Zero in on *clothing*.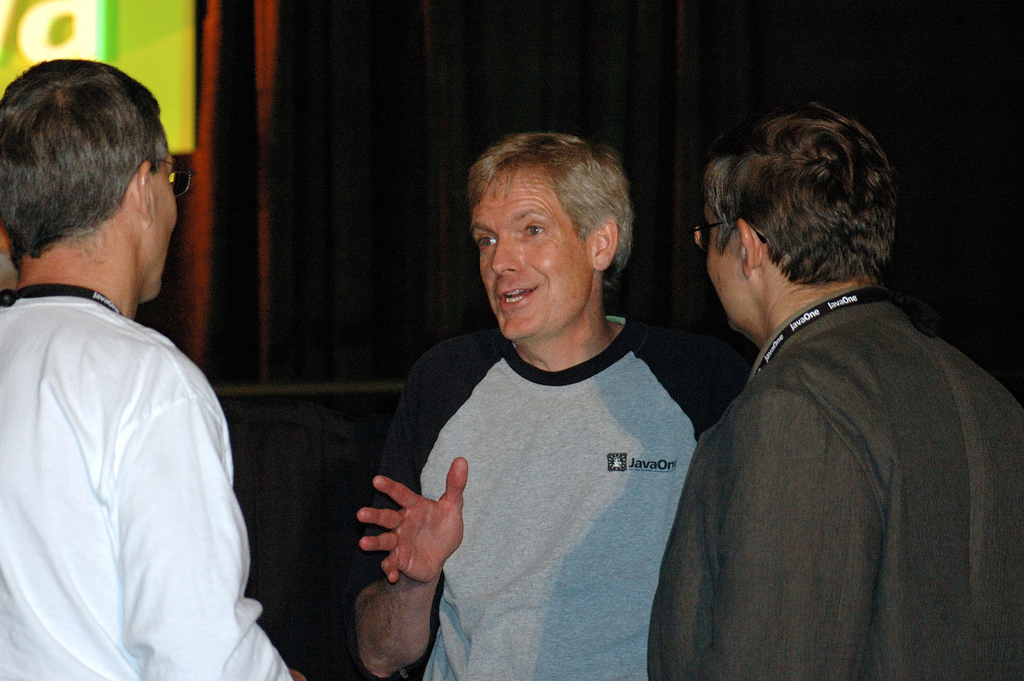
Zeroed in: {"x1": 355, "y1": 315, "x2": 730, "y2": 680}.
